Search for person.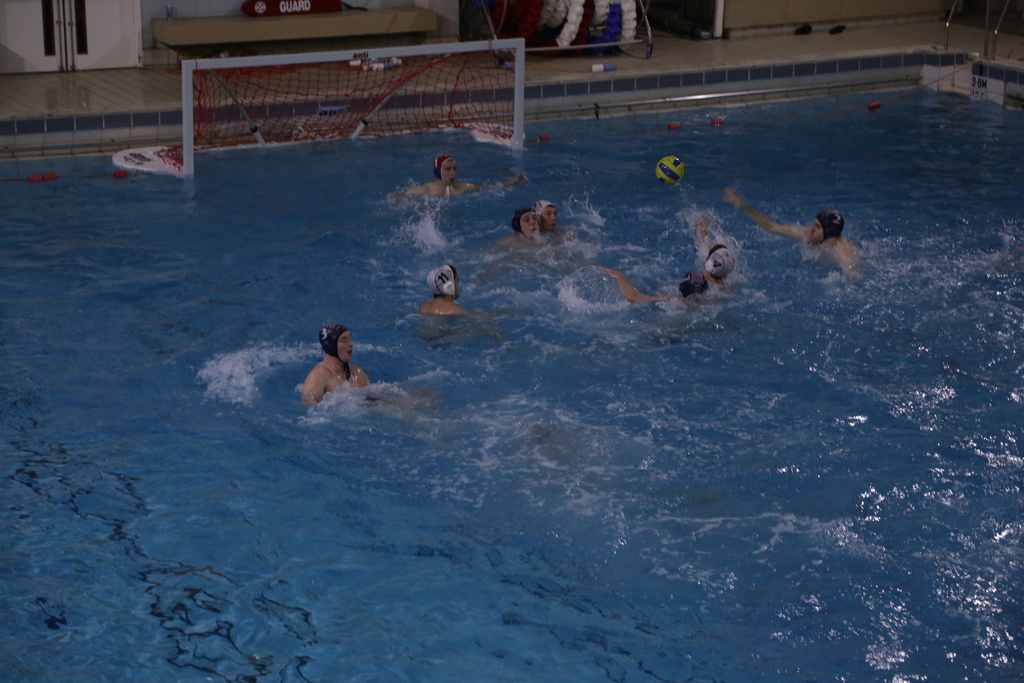
Found at left=601, top=265, right=703, bottom=306.
